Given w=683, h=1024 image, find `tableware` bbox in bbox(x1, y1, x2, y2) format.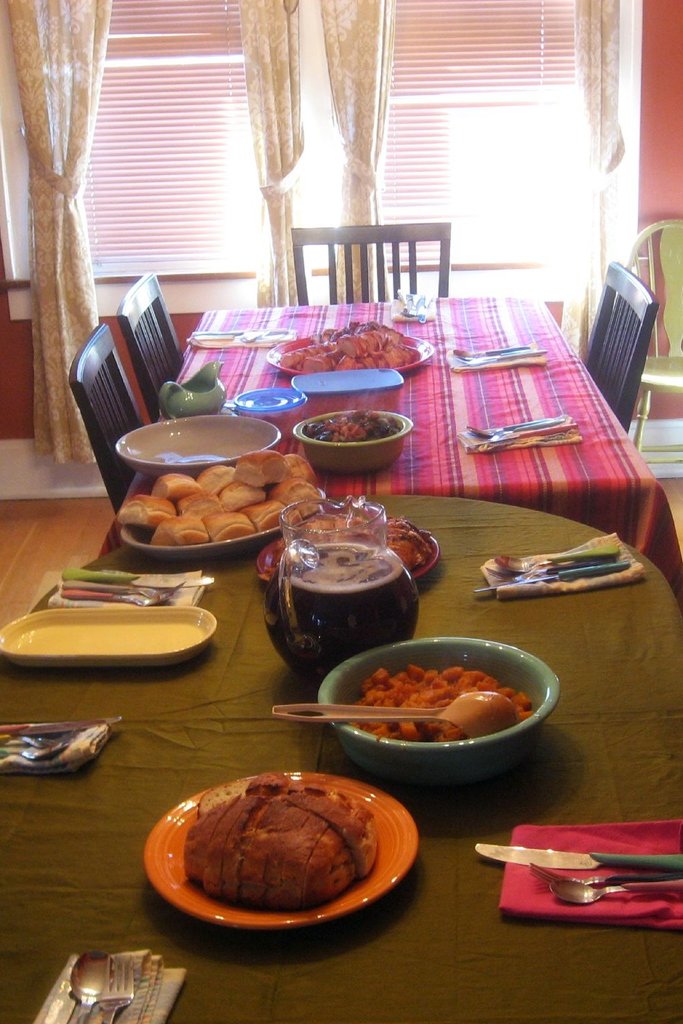
bbox(154, 773, 429, 941).
